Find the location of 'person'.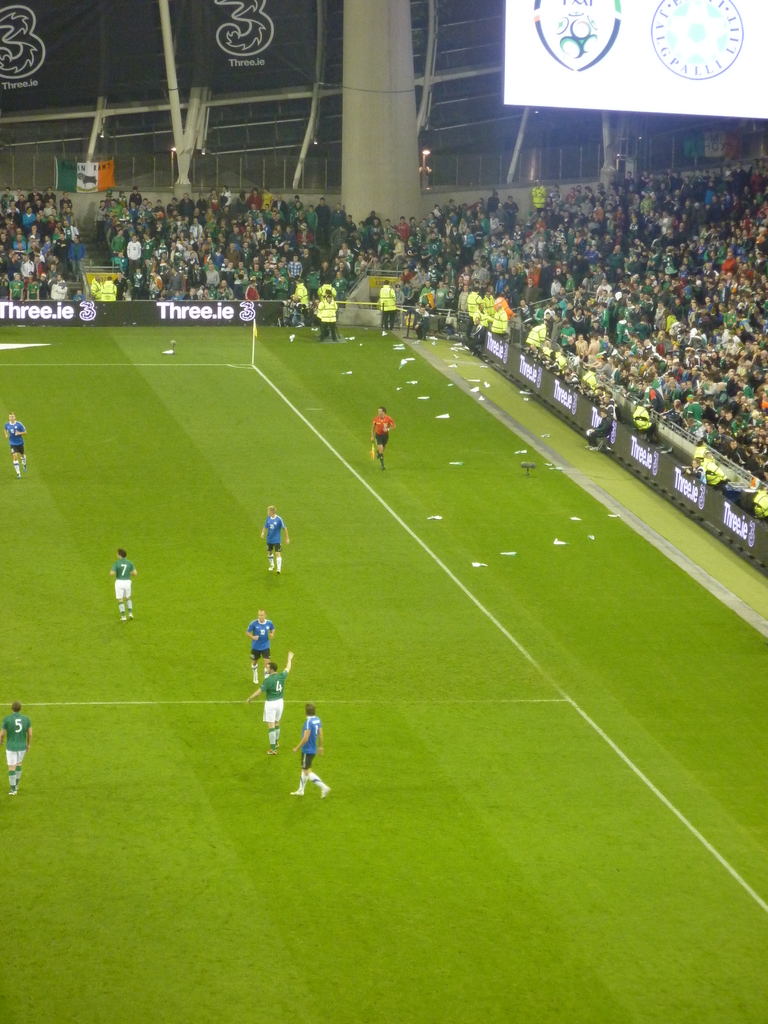
Location: 755, 479, 767, 514.
